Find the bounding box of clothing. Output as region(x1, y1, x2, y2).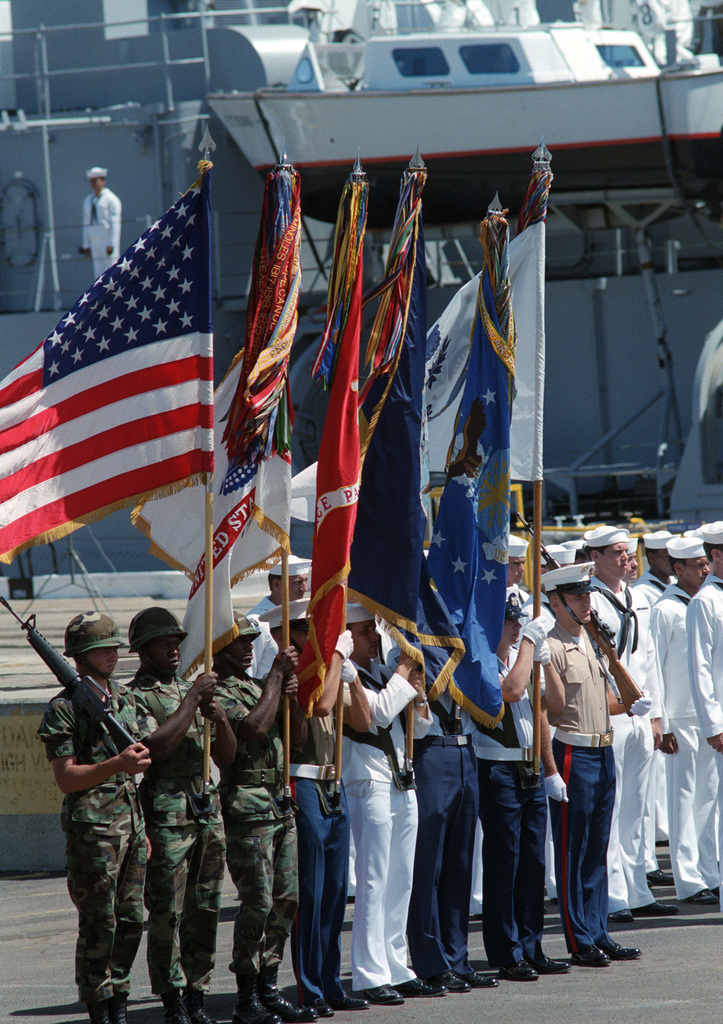
region(287, 675, 359, 997).
